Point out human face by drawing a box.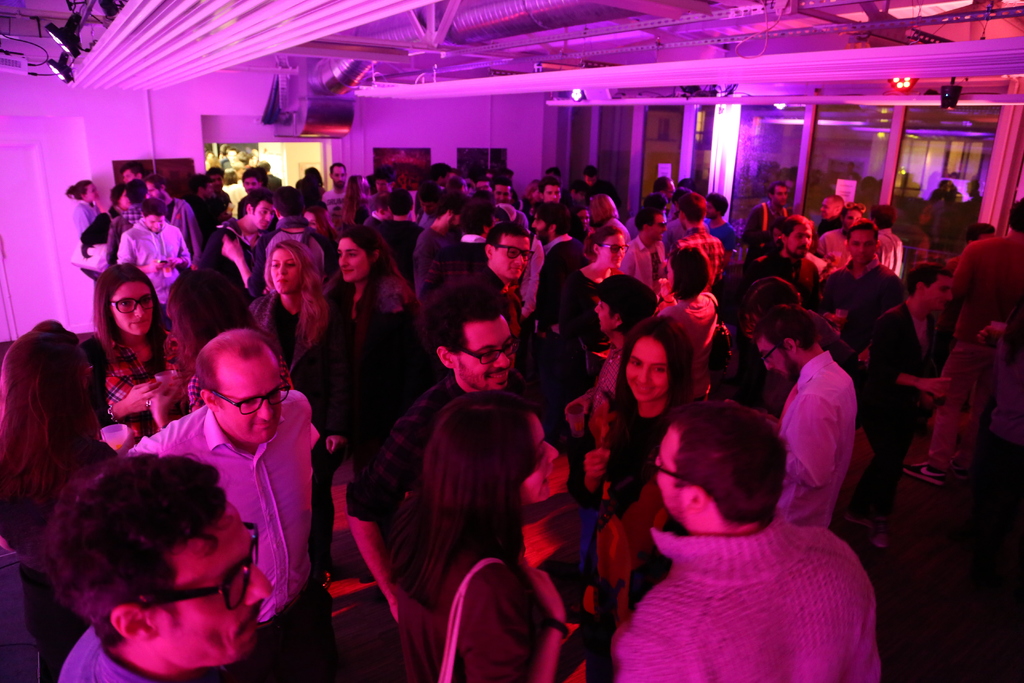
[304, 212, 316, 228].
